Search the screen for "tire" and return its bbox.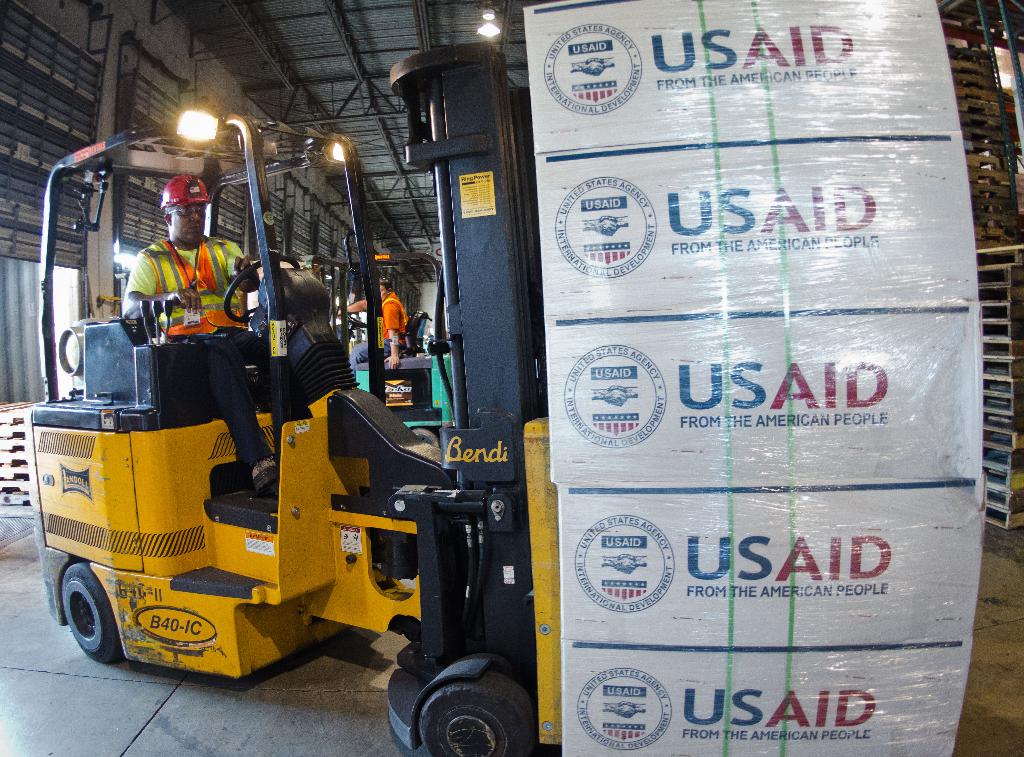
Found: Rect(61, 562, 124, 667).
